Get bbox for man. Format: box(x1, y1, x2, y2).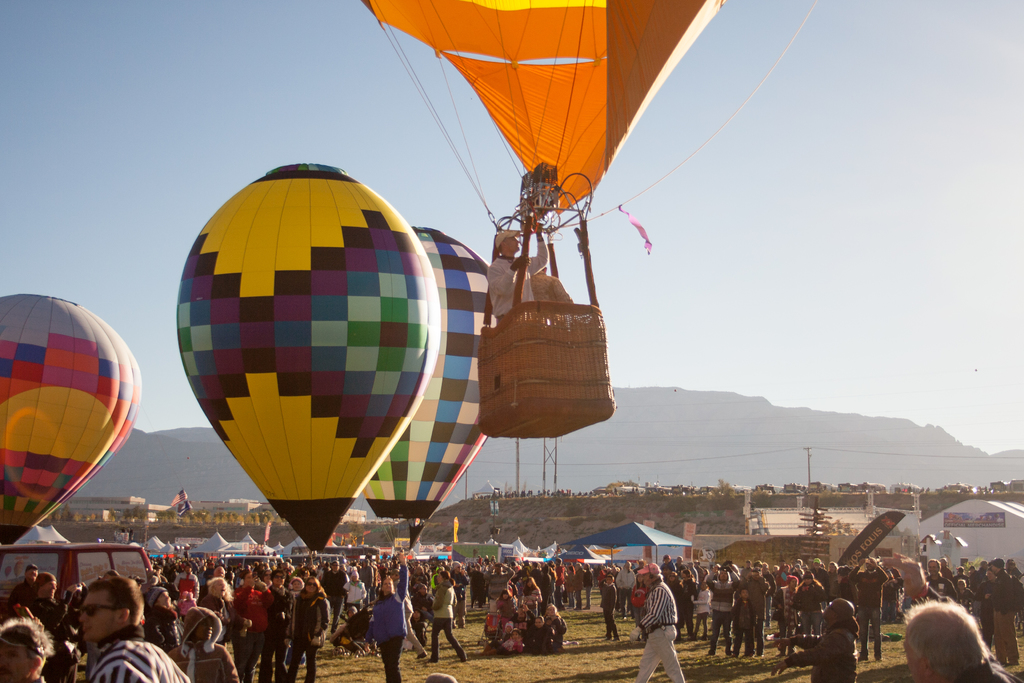
box(582, 561, 595, 609).
